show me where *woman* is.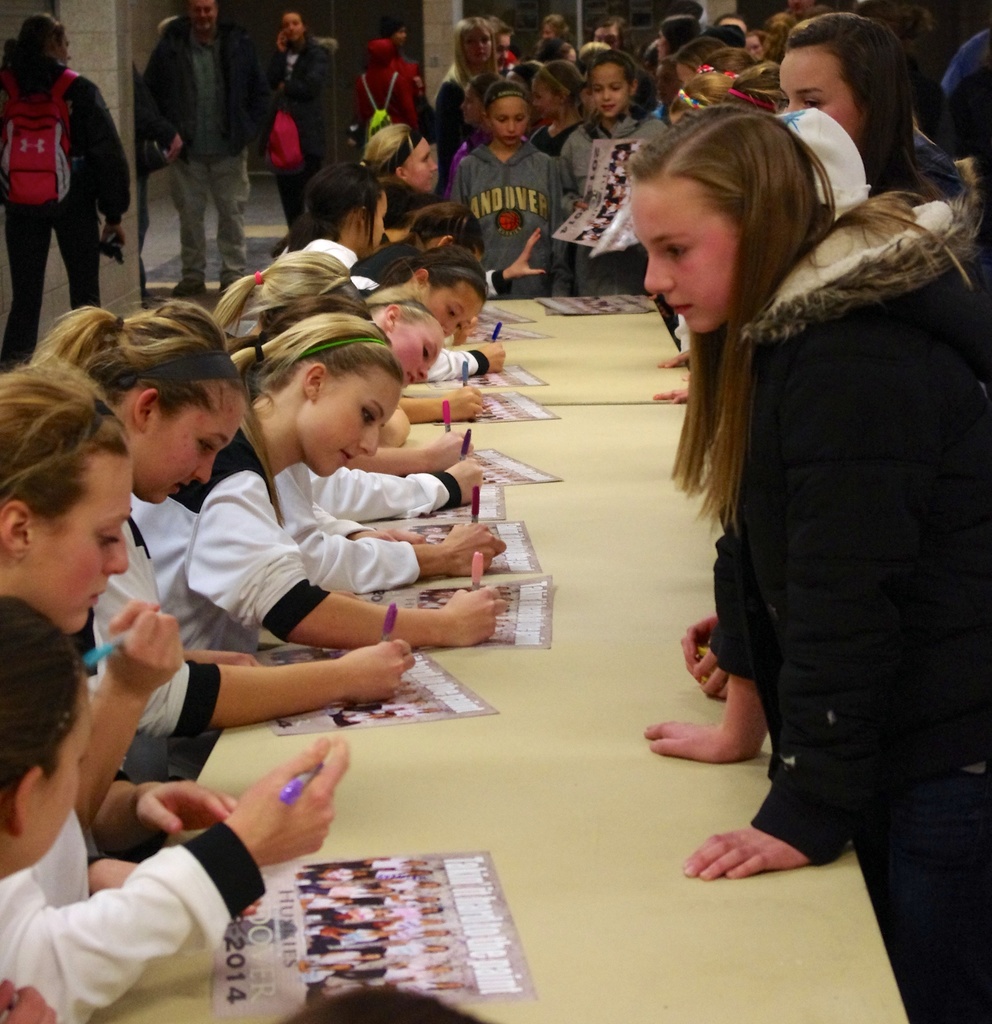
*woman* is at box(635, 61, 964, 934).
